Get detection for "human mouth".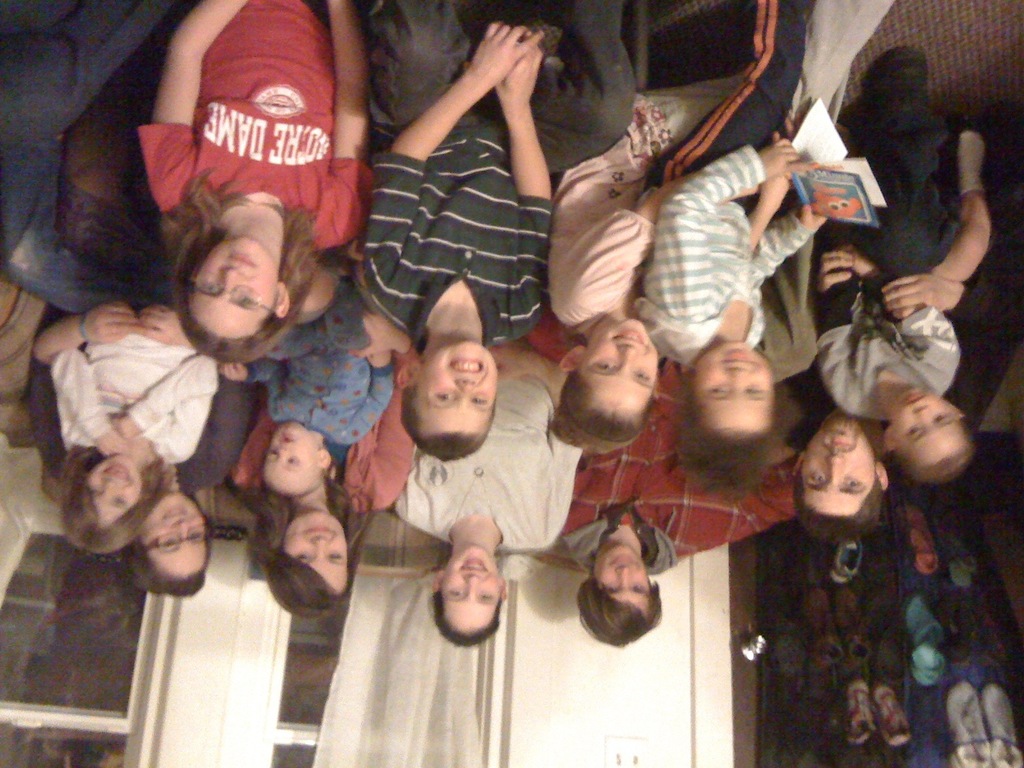
Detection: <region>906, 394, 924, 410</region>.
